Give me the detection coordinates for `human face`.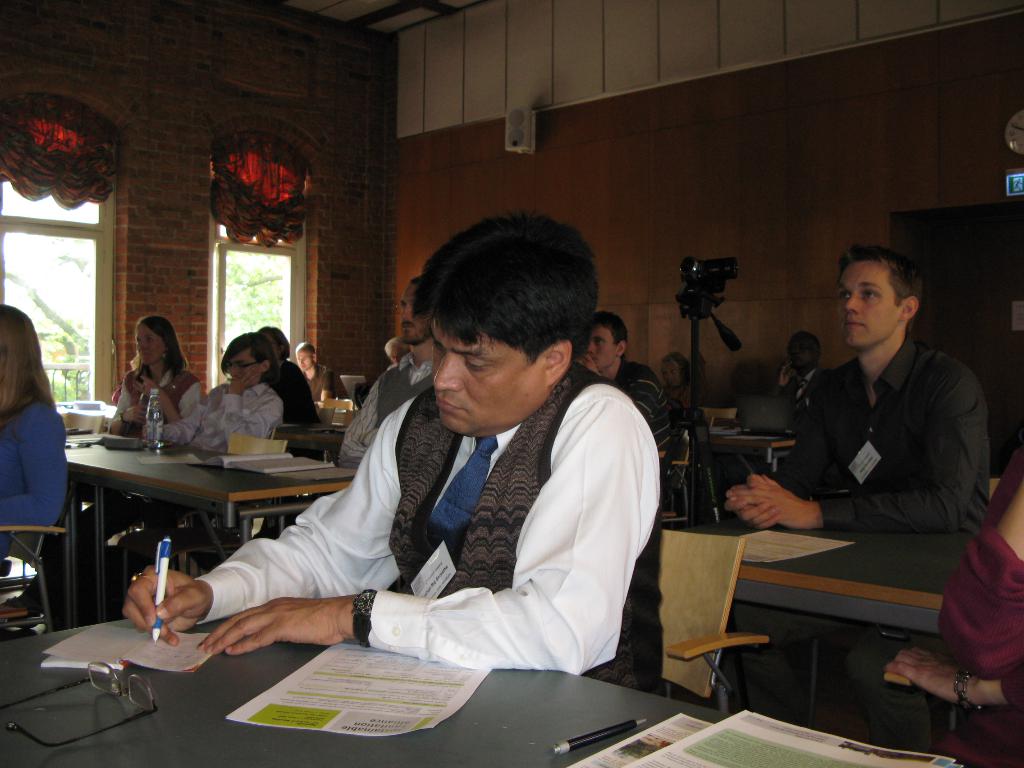
crop(585, 327, 614, 368).
